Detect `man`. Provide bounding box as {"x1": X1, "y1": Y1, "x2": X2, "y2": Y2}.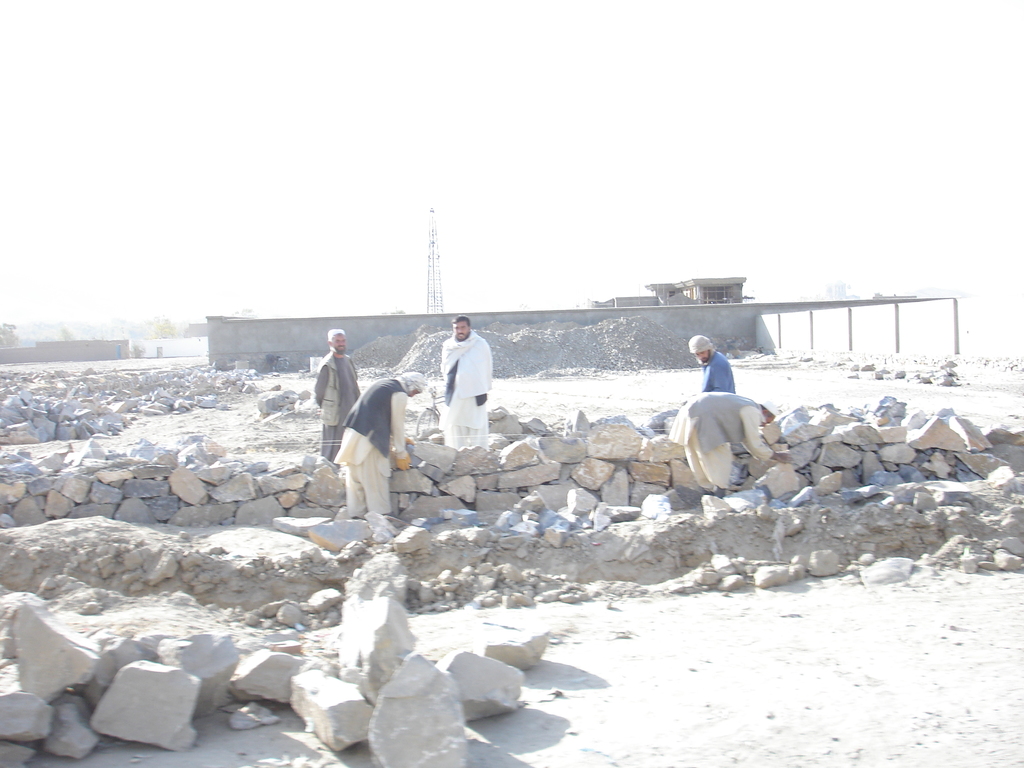
{"x1": 437, "y1": 314, "x2": 493, "y2": 449}.
